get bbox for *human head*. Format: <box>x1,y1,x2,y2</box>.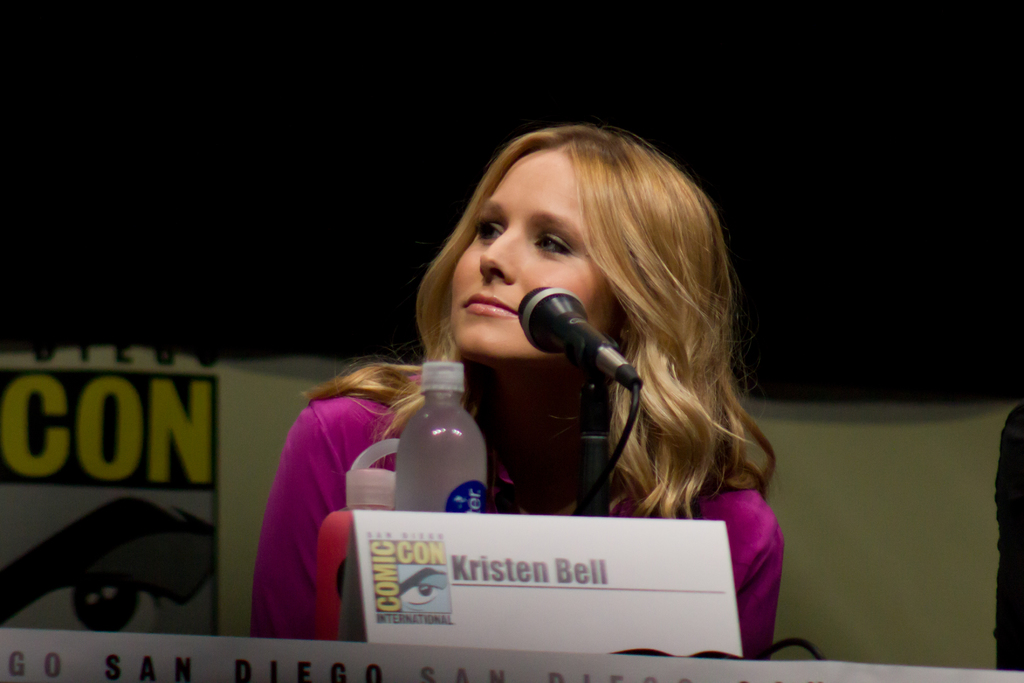
<box>432,117,672,385</box>.
